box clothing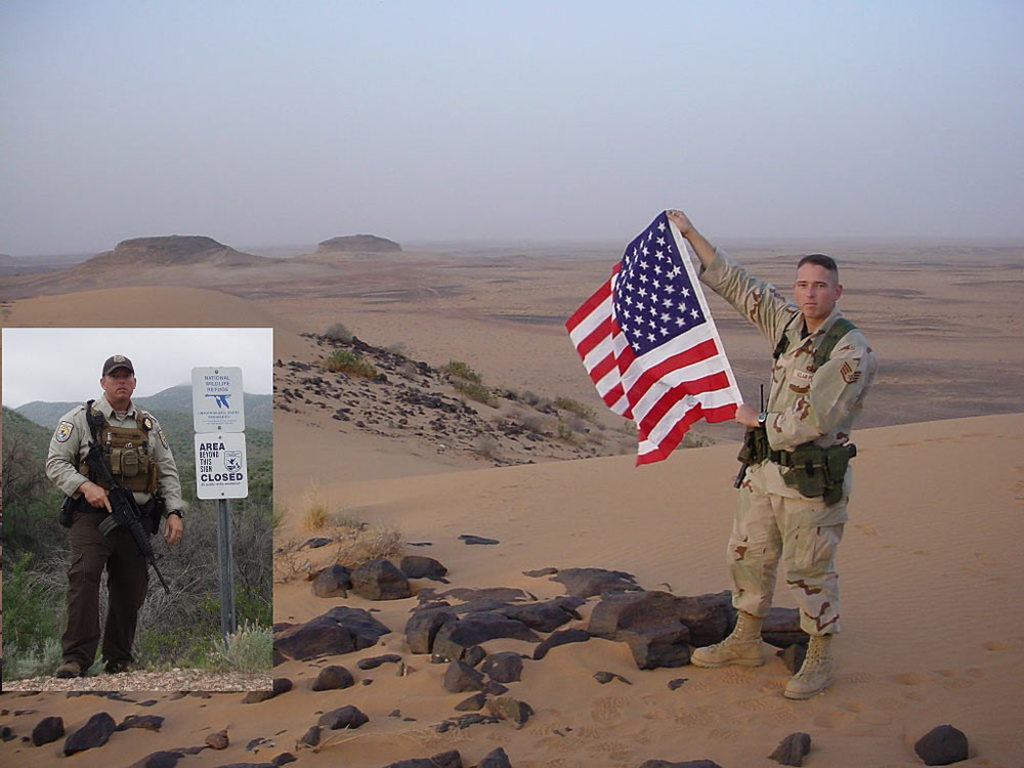
[x1=49, y1=396, x2=191, y2=669]
